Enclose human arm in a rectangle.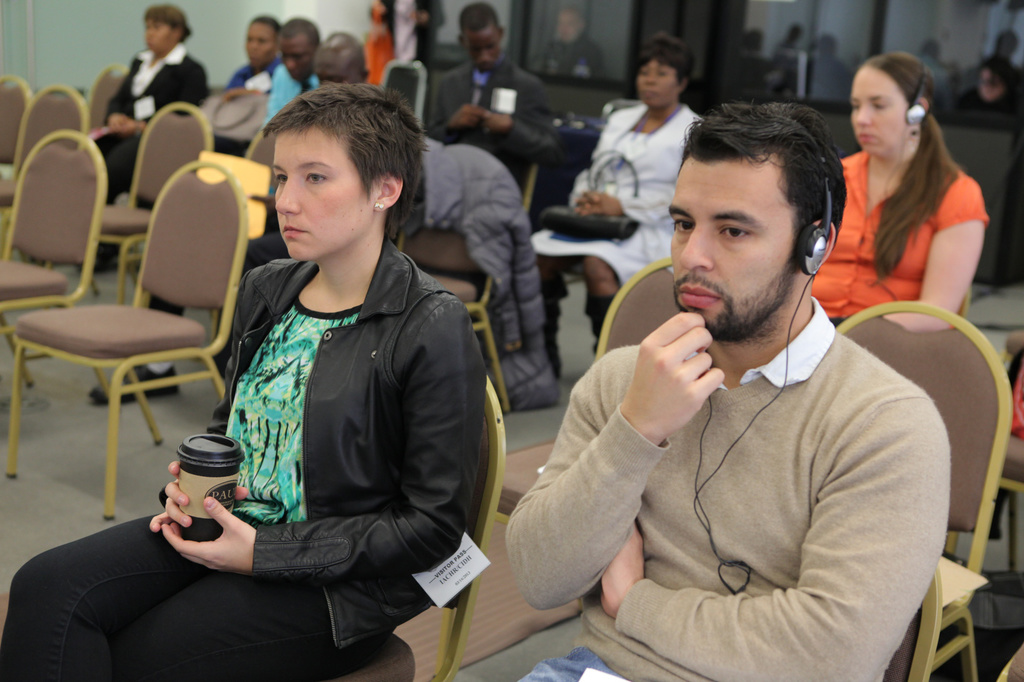
x1=100 y1=57 x2=137 y2=133.
